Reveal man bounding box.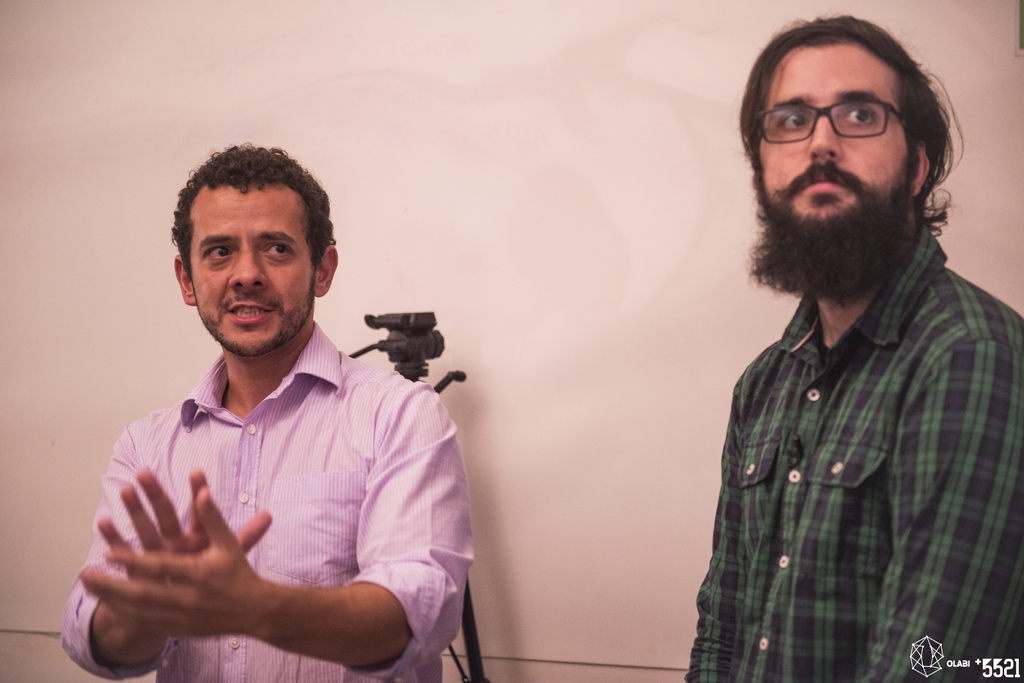
Revealed: region(678, 15, 1023, 682).
